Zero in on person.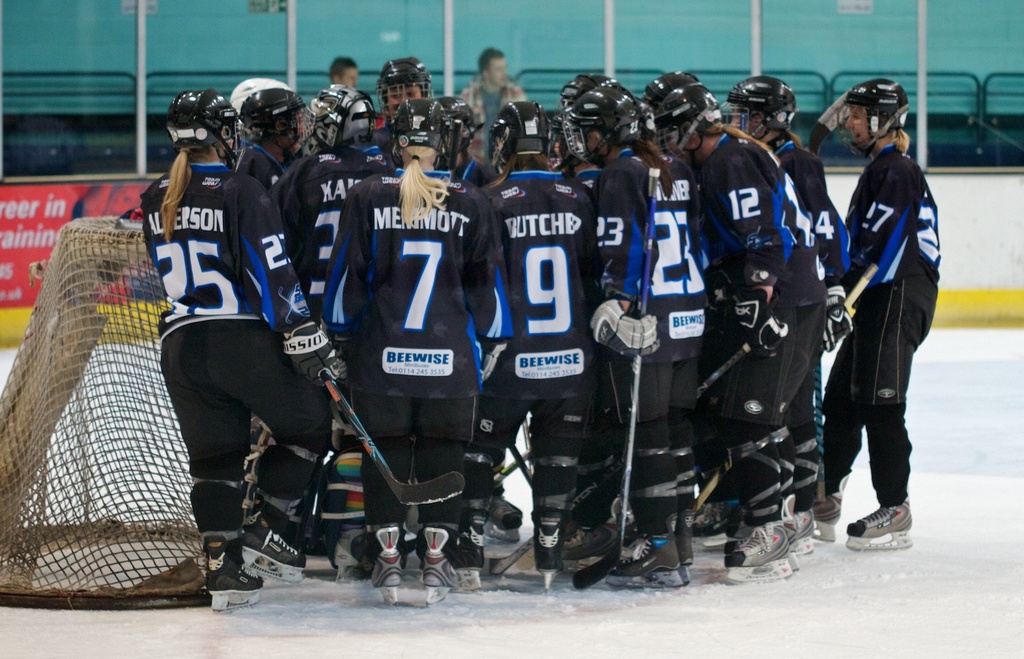
Zeroed in: bbox=[233, 72, 318, 198].
